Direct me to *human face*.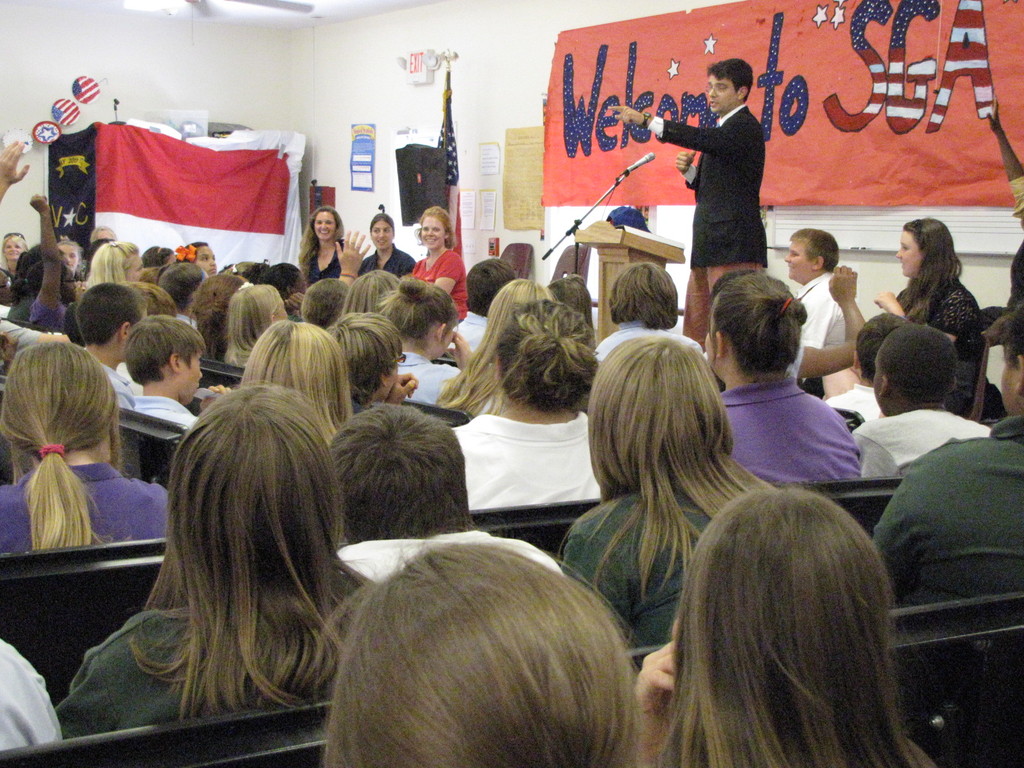
Direction: l=202, t=245, r=214, b=273.
